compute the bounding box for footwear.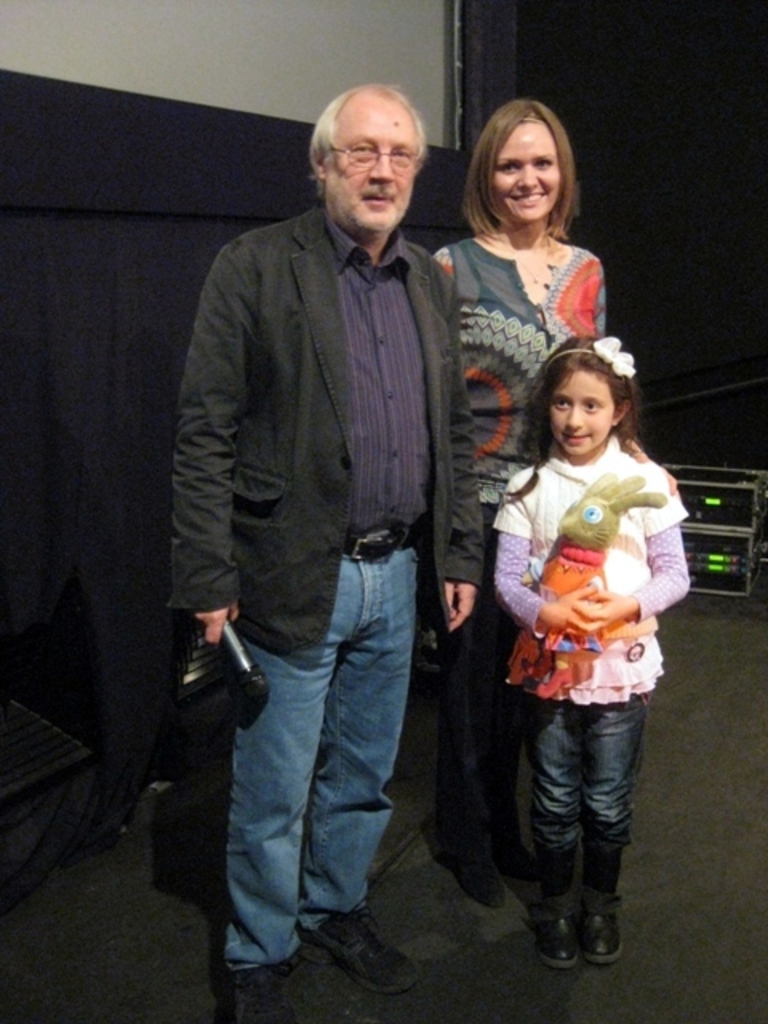
230/962/299/1022.
